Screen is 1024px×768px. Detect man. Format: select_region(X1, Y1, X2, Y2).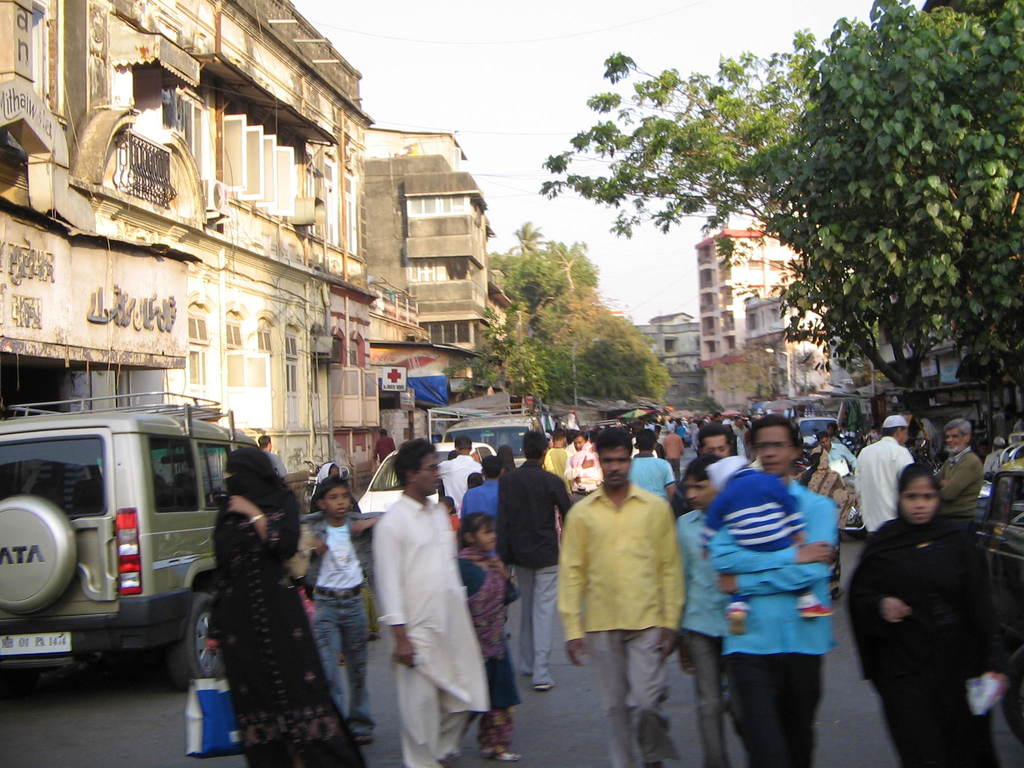
select_region(980, 436, 1005, 471).
